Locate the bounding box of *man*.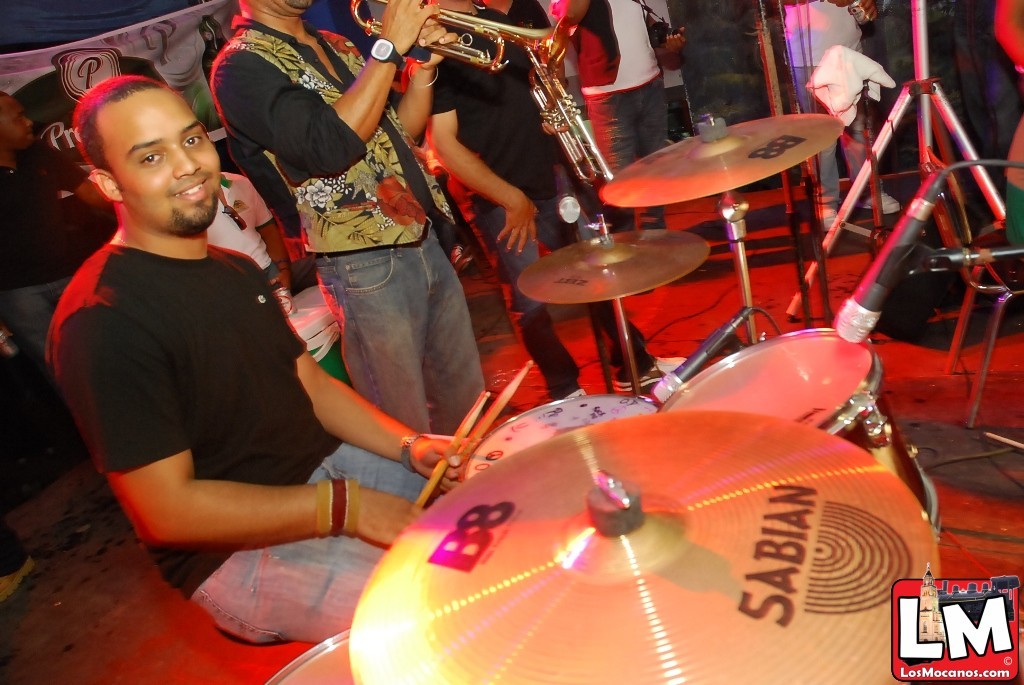
Bounding box: rect(0, 519, 32, 604).
